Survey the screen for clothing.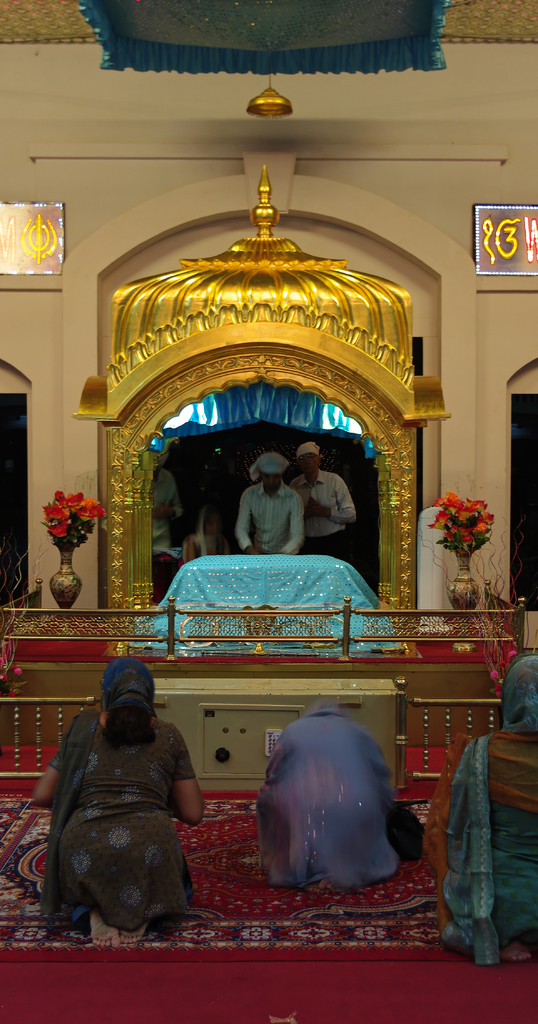
Survey found: bbox=[25, 691, 212, 931].
